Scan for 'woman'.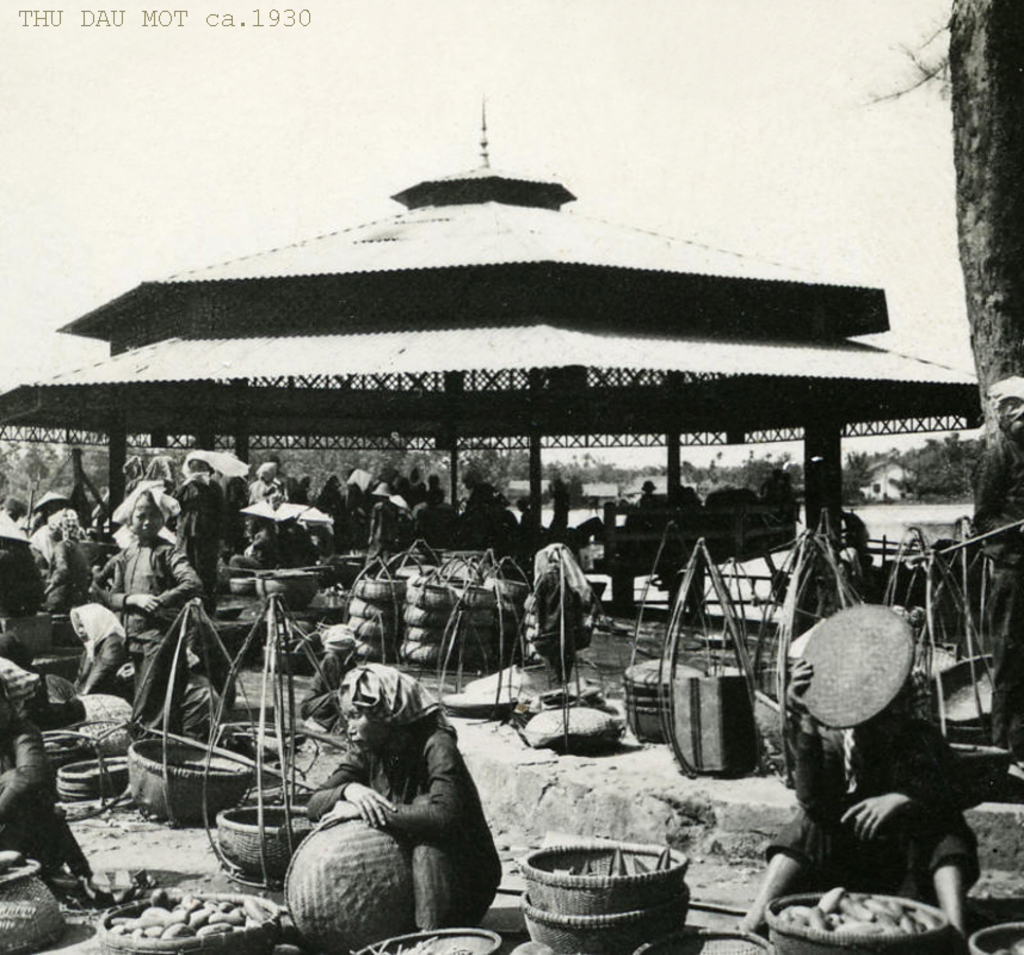
Scan result: (300,648,501,928).
